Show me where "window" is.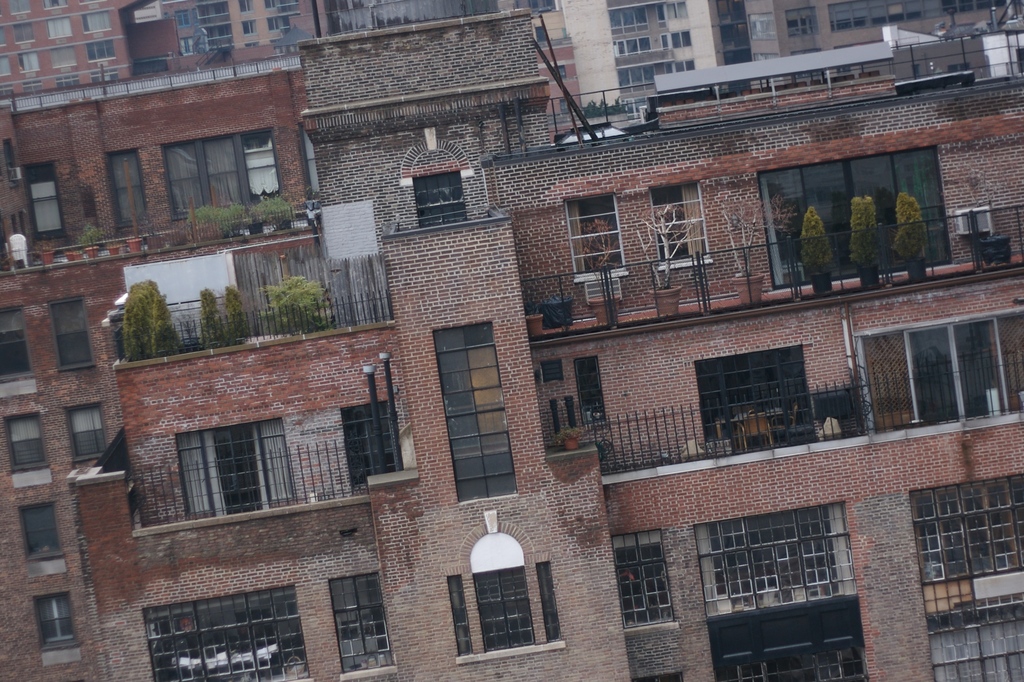
"window" is at 0:313:42:381.
